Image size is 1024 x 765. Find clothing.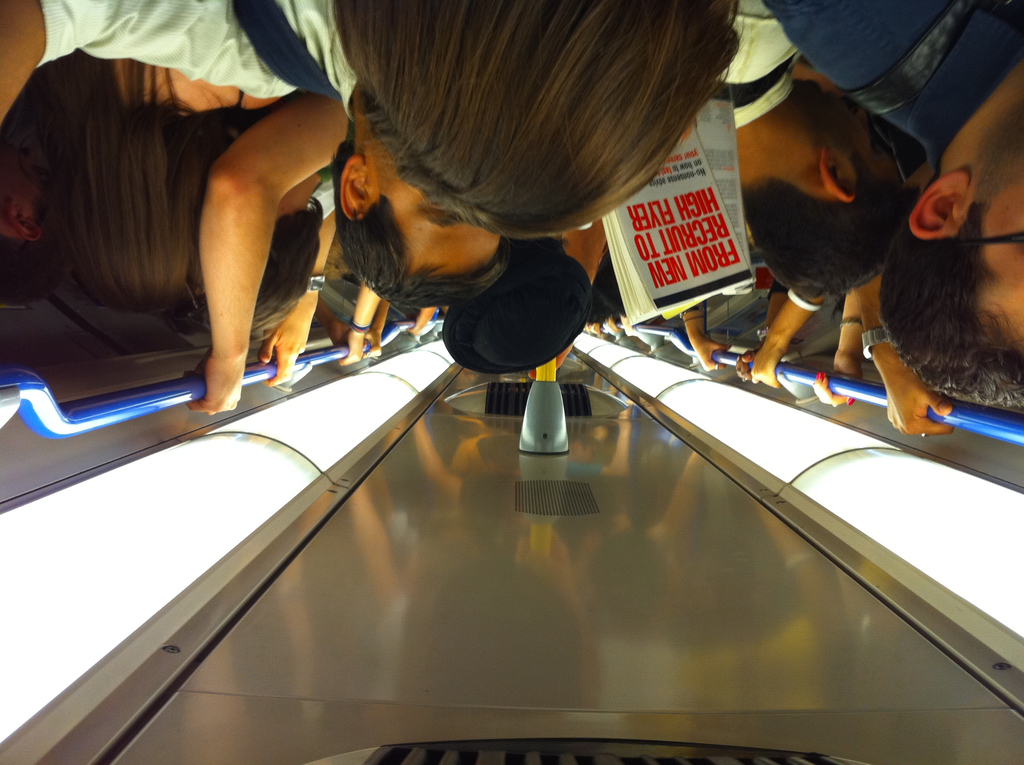
[x1=765, y1=279, x2=787, y2=300].
